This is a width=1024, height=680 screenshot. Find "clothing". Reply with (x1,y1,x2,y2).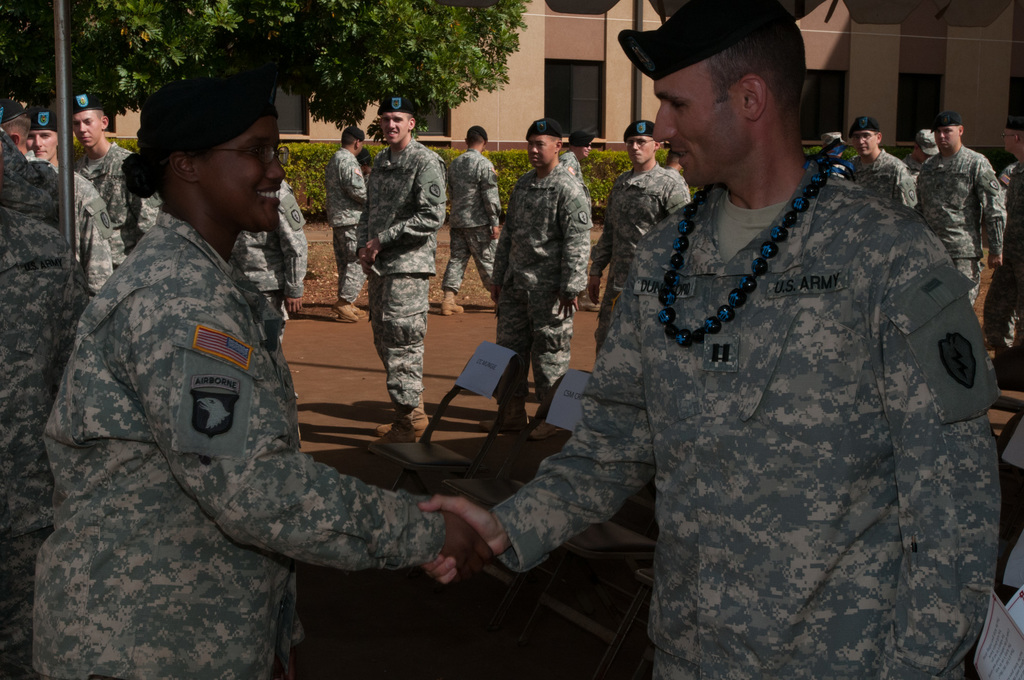
(602,164,687,335).
